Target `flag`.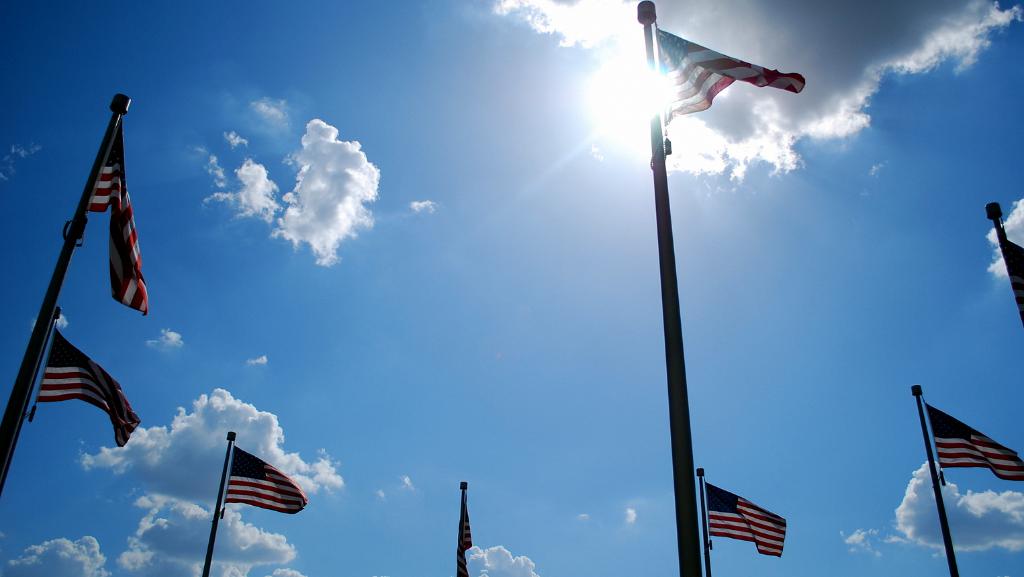
Target region: x1=24 y1=322 x2=142 y2=451.
